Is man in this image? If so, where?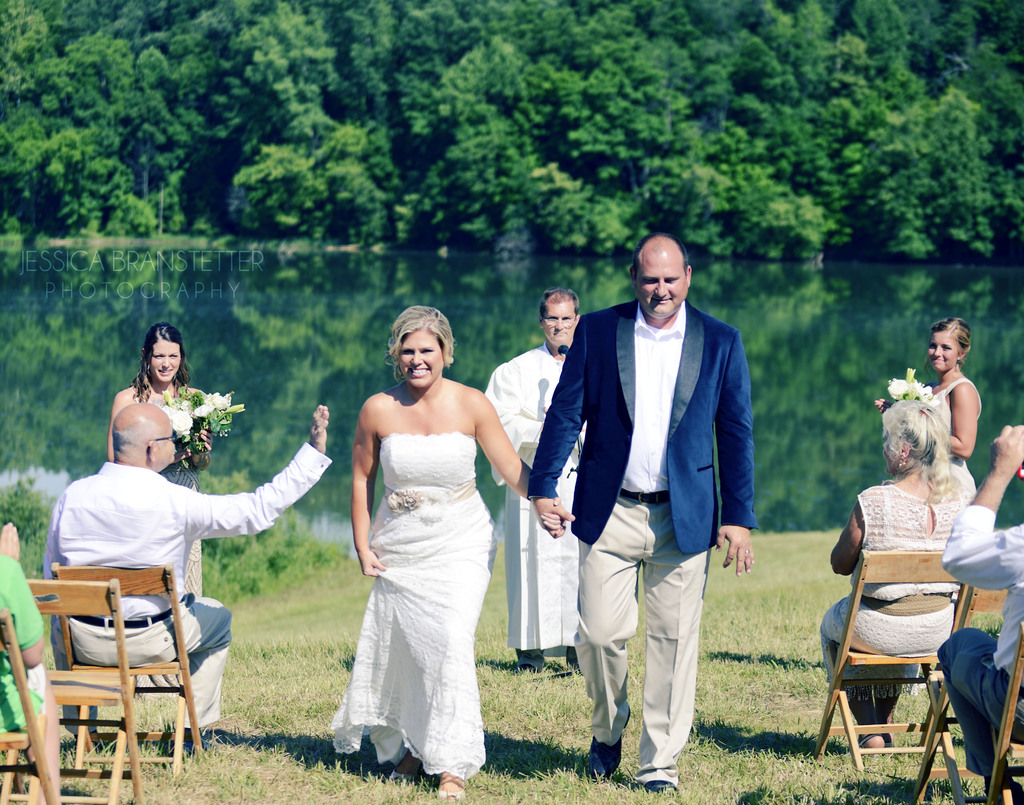
Yes, at [477, 289, 579, 685].
